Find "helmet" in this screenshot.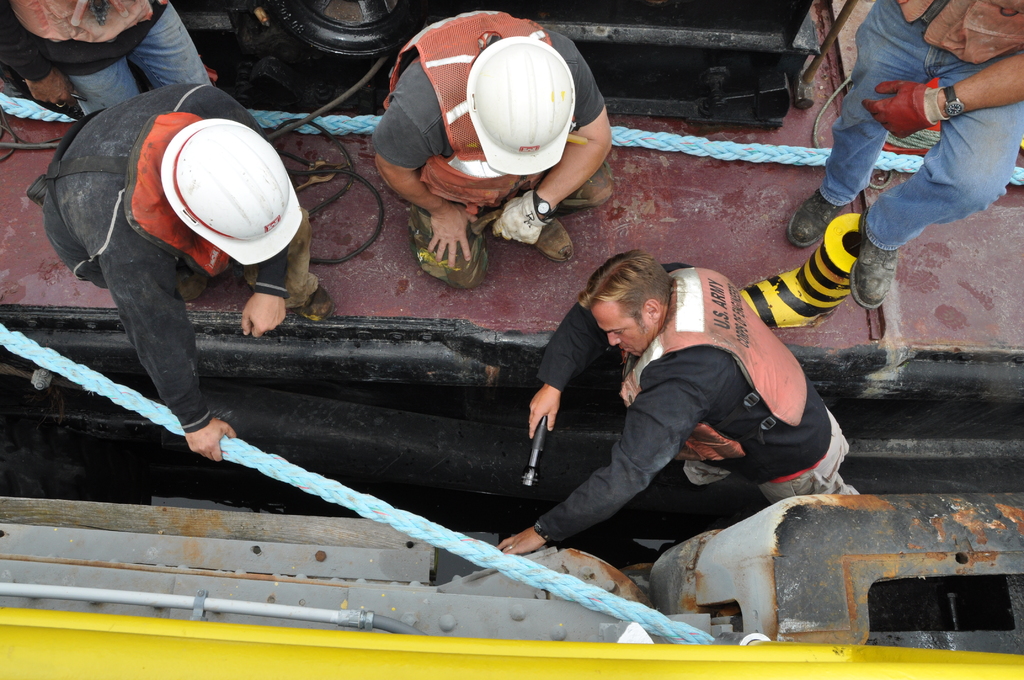
The bounding box for "helmet" is {"x1": 414, "y1": 17, "x2": 593, "y2": 198}.
